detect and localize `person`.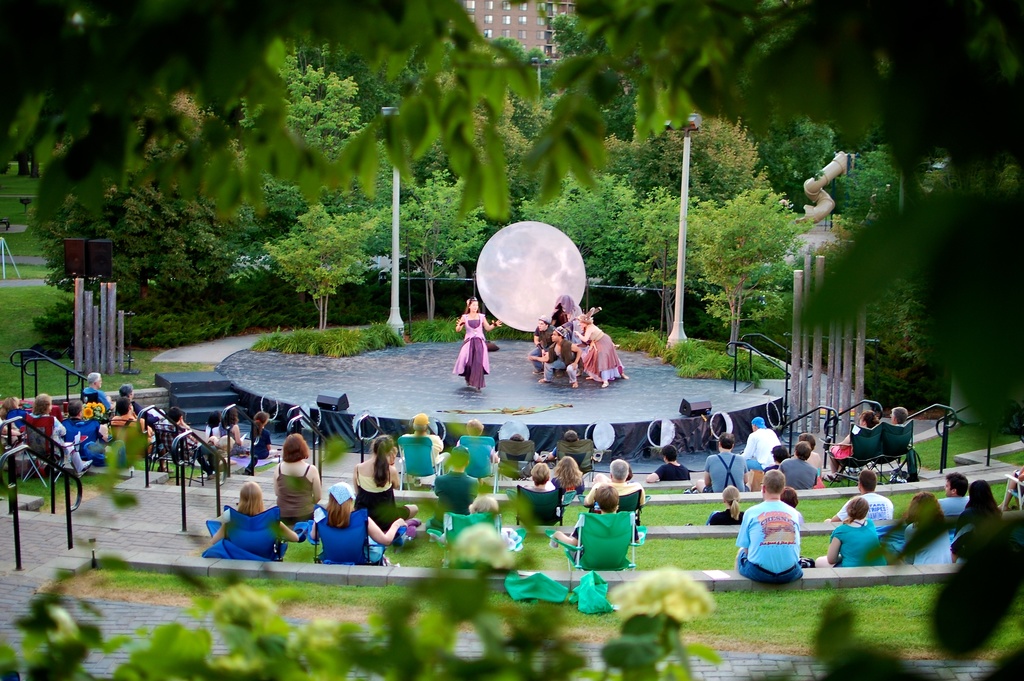
Localized at crop(571, 308, 632, 387).
